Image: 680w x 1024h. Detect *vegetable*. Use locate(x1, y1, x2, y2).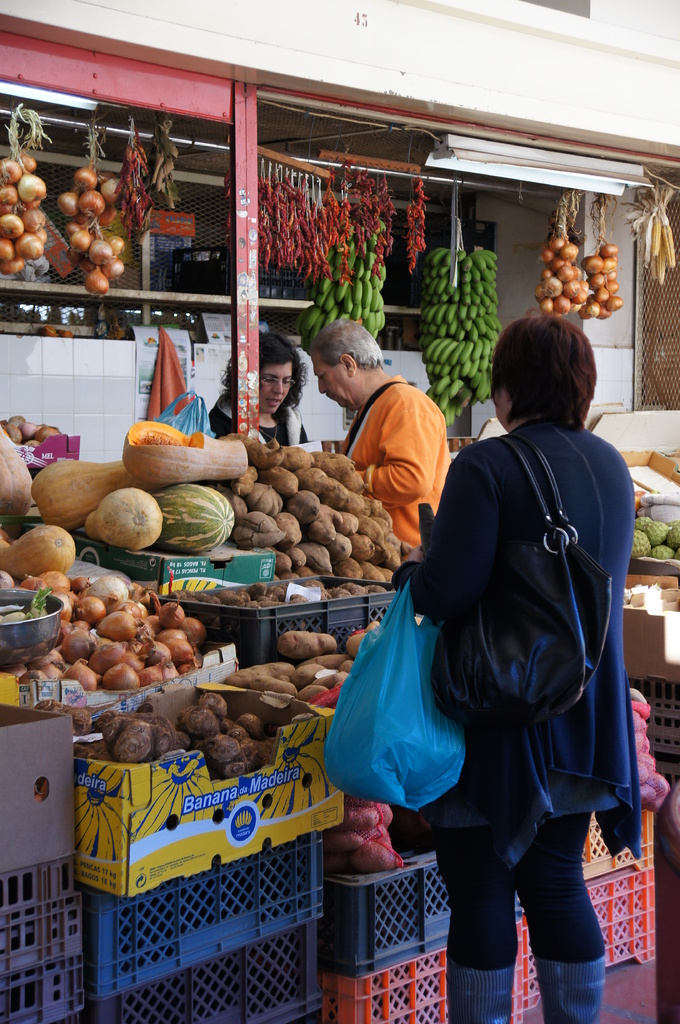
locate(151, 490, 228, 555).
